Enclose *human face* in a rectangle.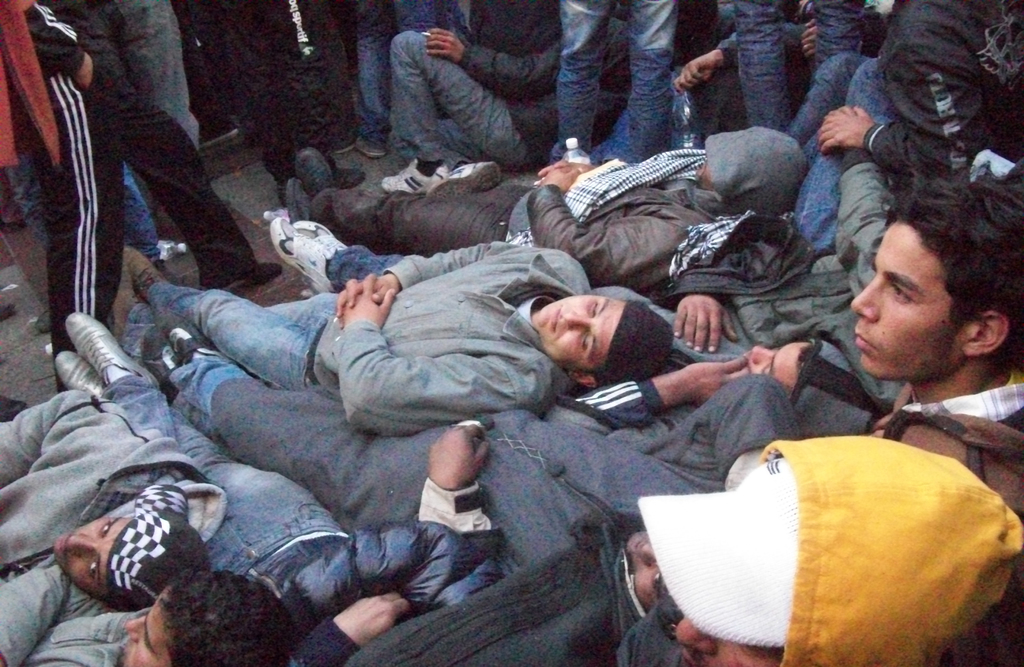
(x1=51, y1=515, x2=127, y2=593).
